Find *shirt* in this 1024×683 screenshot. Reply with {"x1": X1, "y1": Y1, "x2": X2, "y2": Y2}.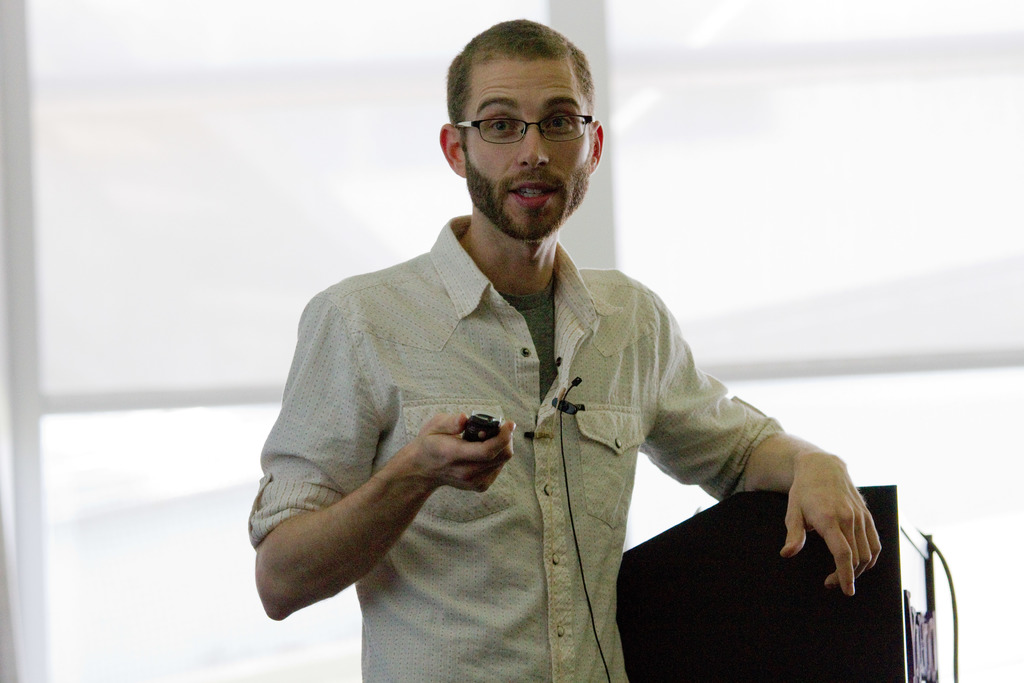
{"x1": 247, "y1": 218, "x2": 781, "y2": 680}.
